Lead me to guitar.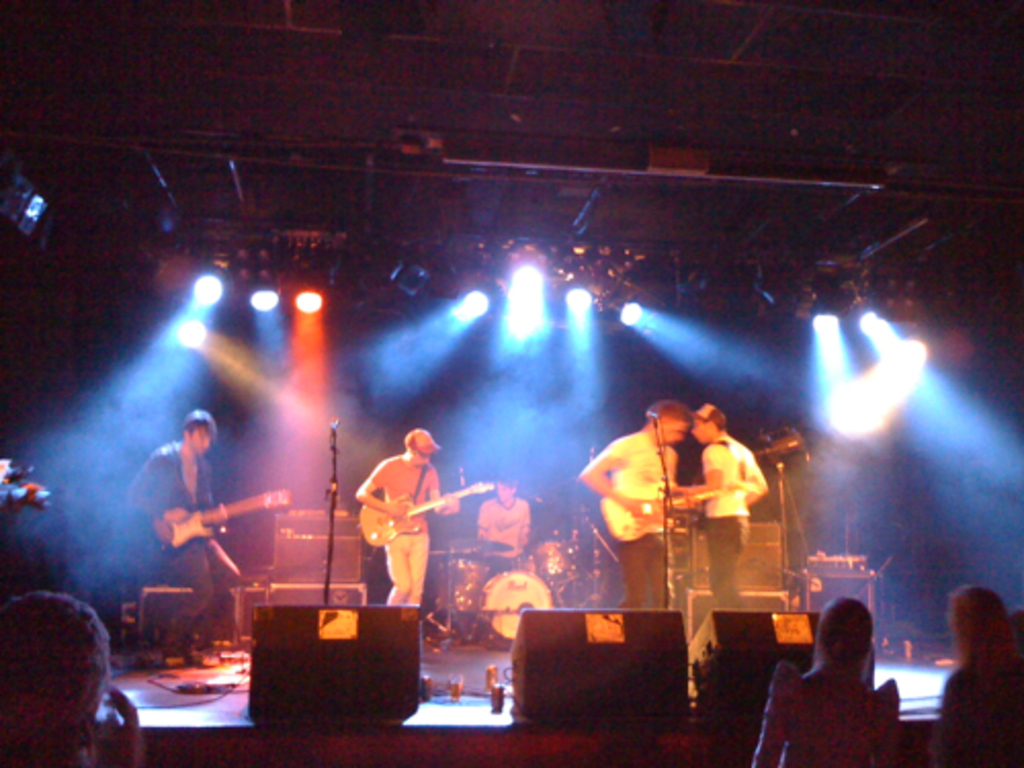
Lead to region(154, 485, 293, 547).
